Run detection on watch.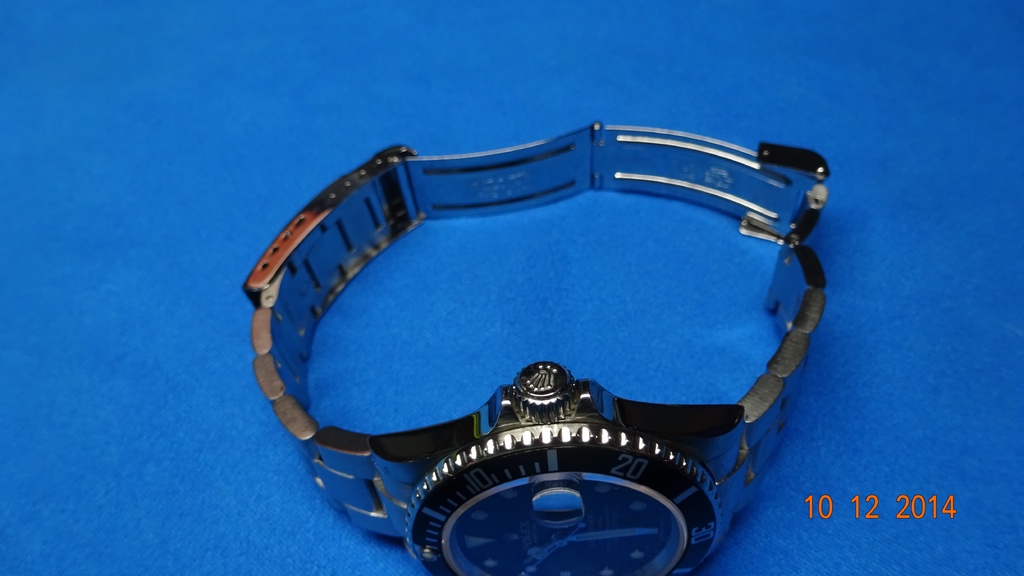
Result: detection(244, 118, 829, 575).
